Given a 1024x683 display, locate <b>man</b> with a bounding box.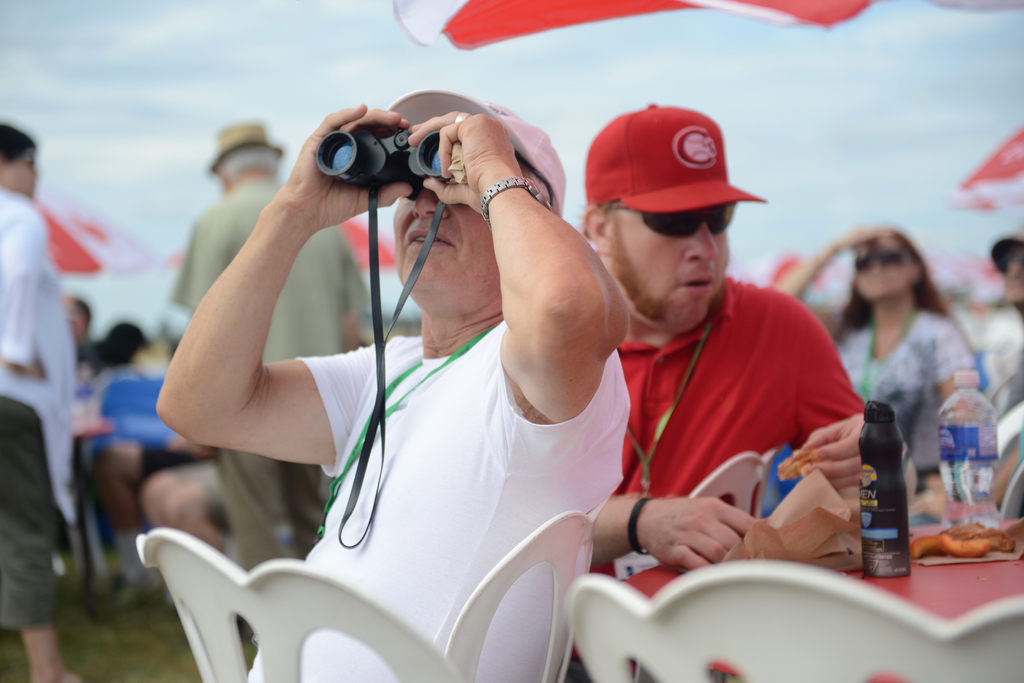
Located: [589, 156, 884, 570].
